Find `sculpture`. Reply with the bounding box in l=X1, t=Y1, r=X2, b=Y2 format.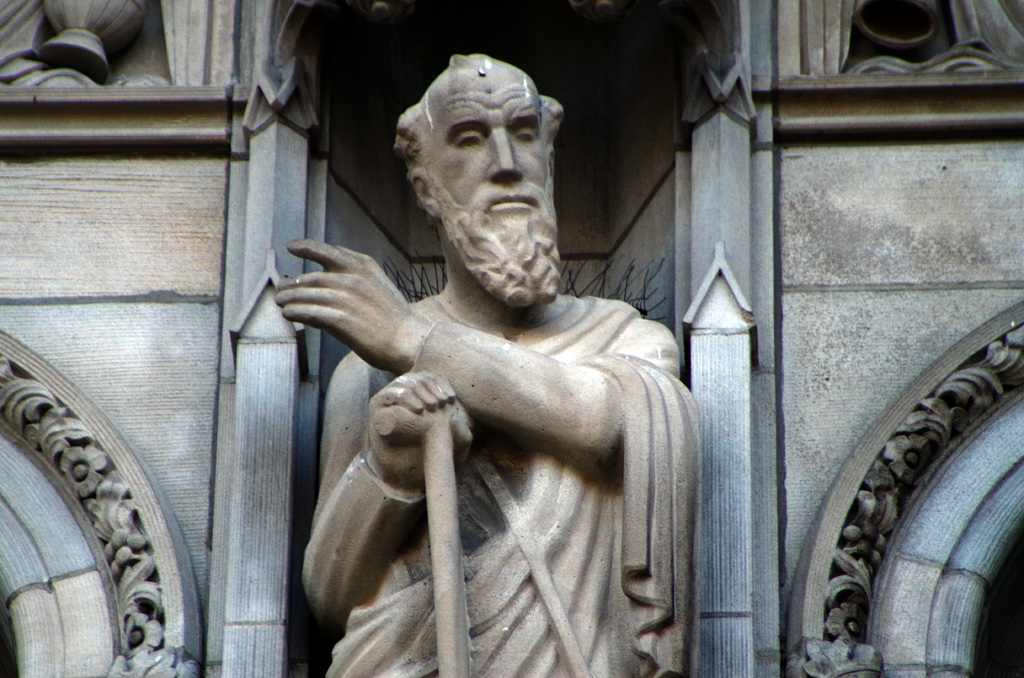
l=266, t=74, r=724, b=675.
